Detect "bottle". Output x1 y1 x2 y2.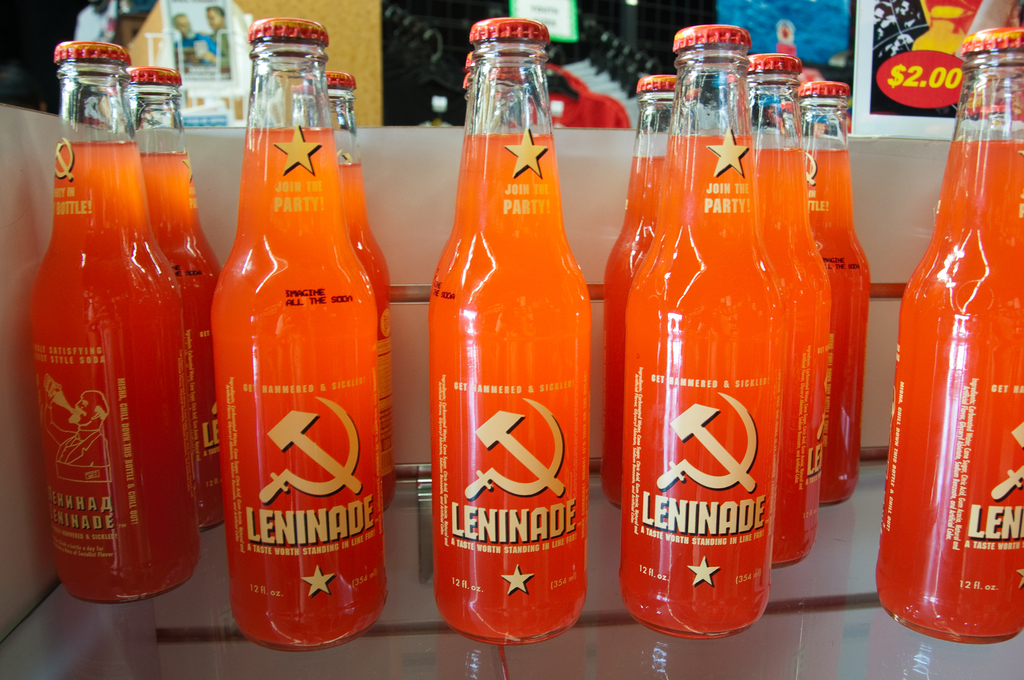
613 24 781 647.
